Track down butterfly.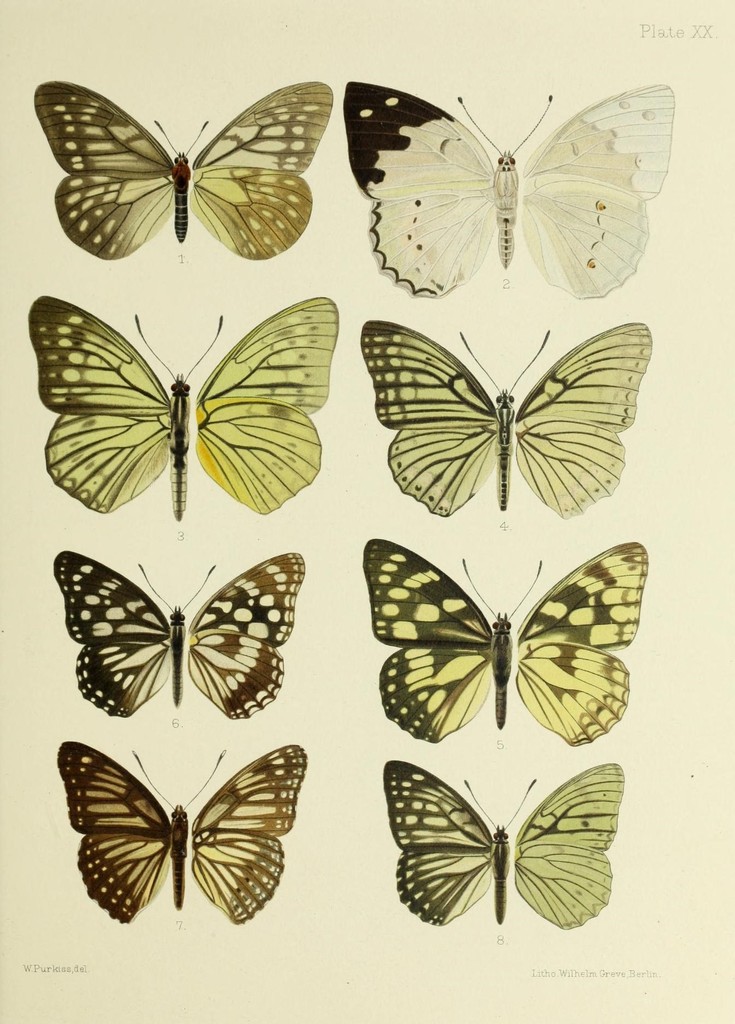
Tracked to x1=373 y1=758 x2=625 y2=930.
